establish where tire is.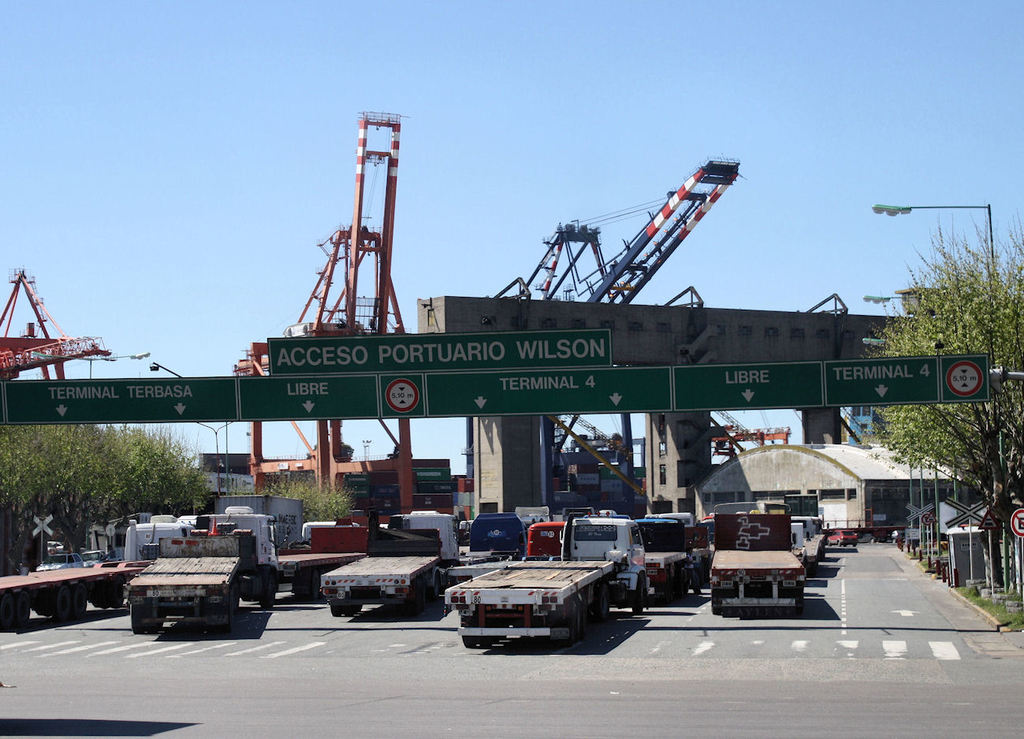
Established at (left=596, top=585, right=610, bottom=623).
